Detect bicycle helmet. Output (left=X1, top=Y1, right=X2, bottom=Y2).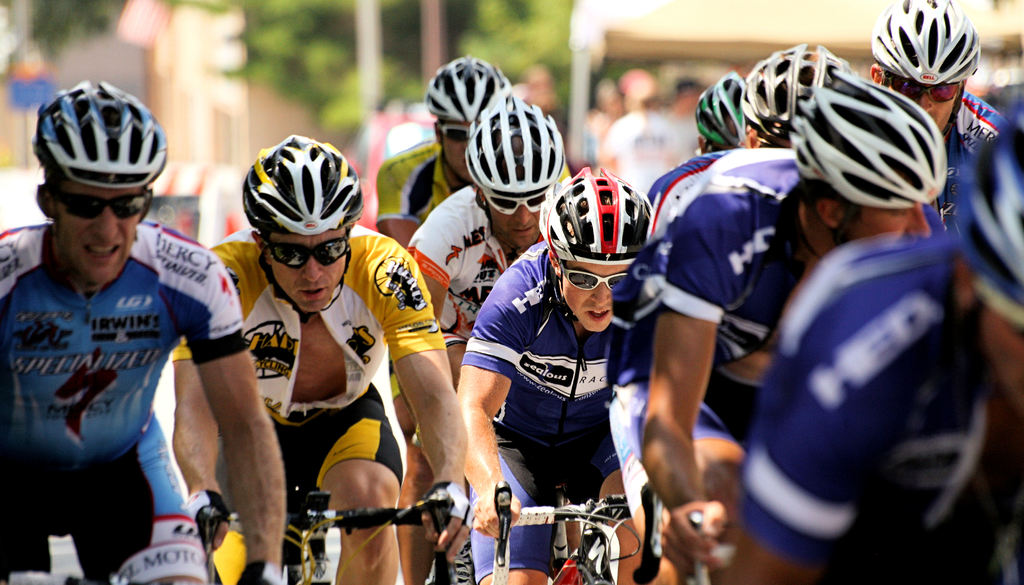
(left=31, top=83, right=170, bottom=186).
